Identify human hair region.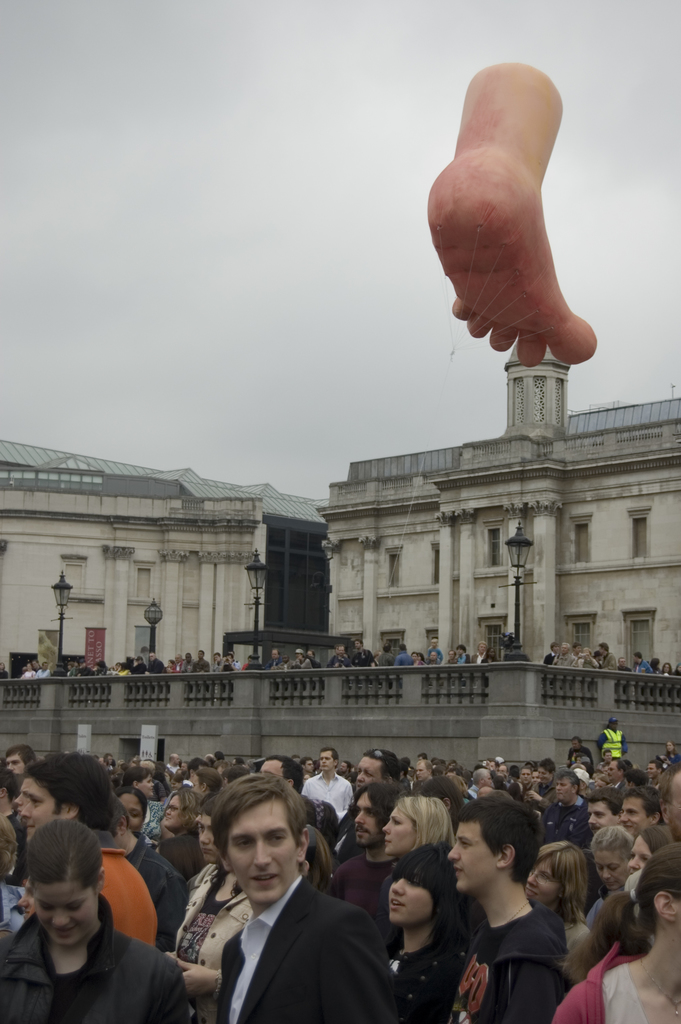
Region: <bbox>12, 746, 136, 832</bbox>.
